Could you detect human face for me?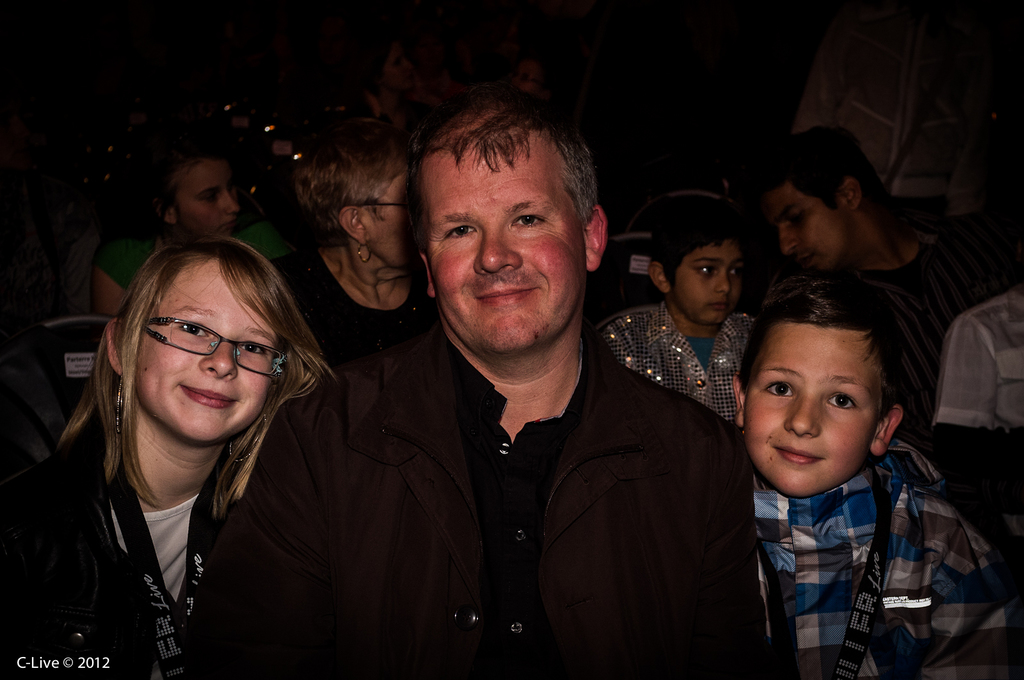
Detection result: {"x1": 747, "y1": 317, "x2": 882, "y2": 496}.
